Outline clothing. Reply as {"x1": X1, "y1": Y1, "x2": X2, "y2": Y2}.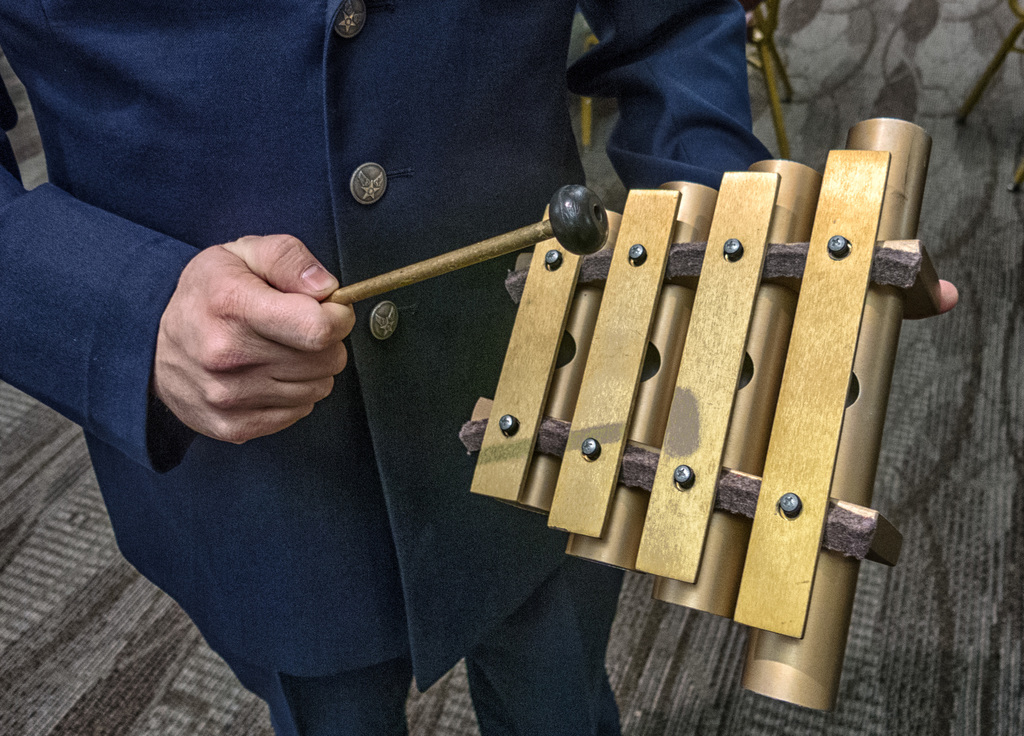
{"x1": 0, "y1": 0, "x2": 775, "y2": 735}.
